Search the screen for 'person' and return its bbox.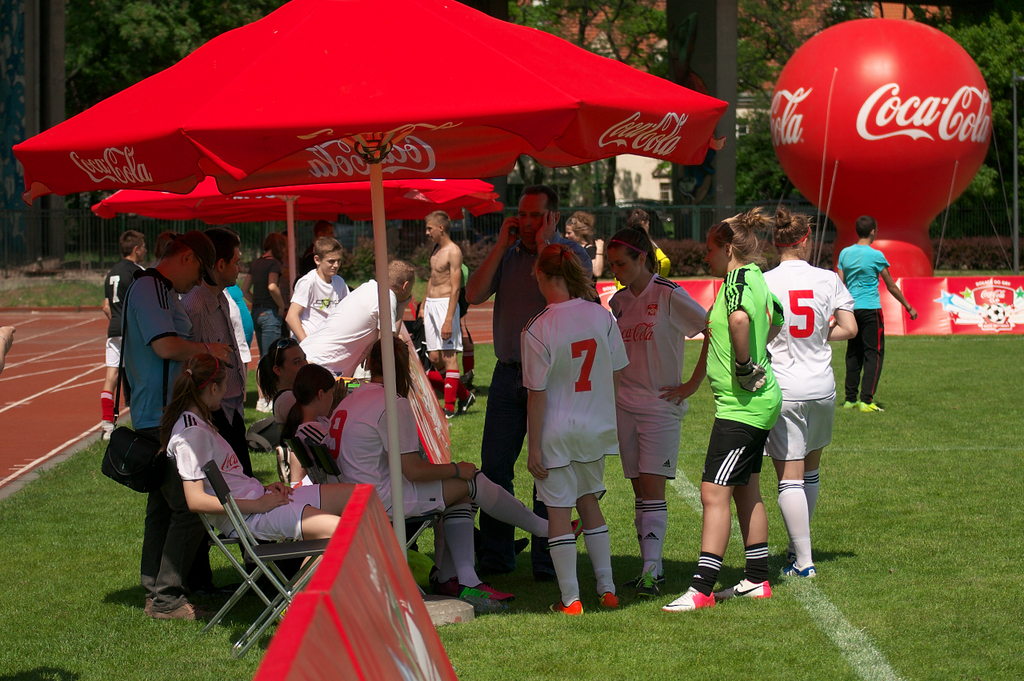
Found: 625 205 673 279.
